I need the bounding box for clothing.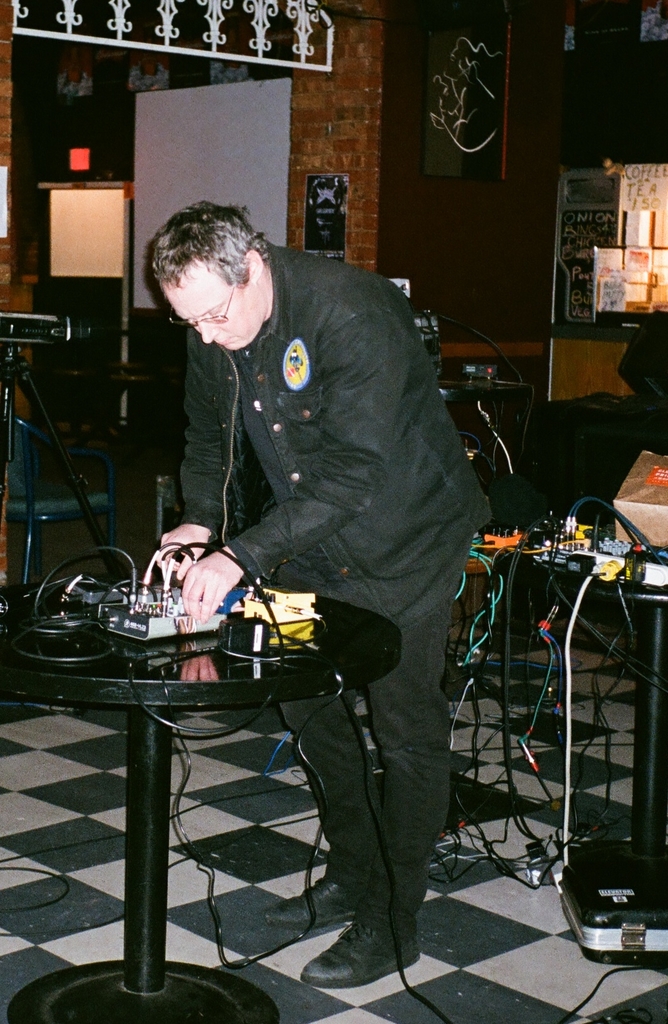
Here it is: {"left": 125, "top": 193, "right": 492, "bottom": 882}.
